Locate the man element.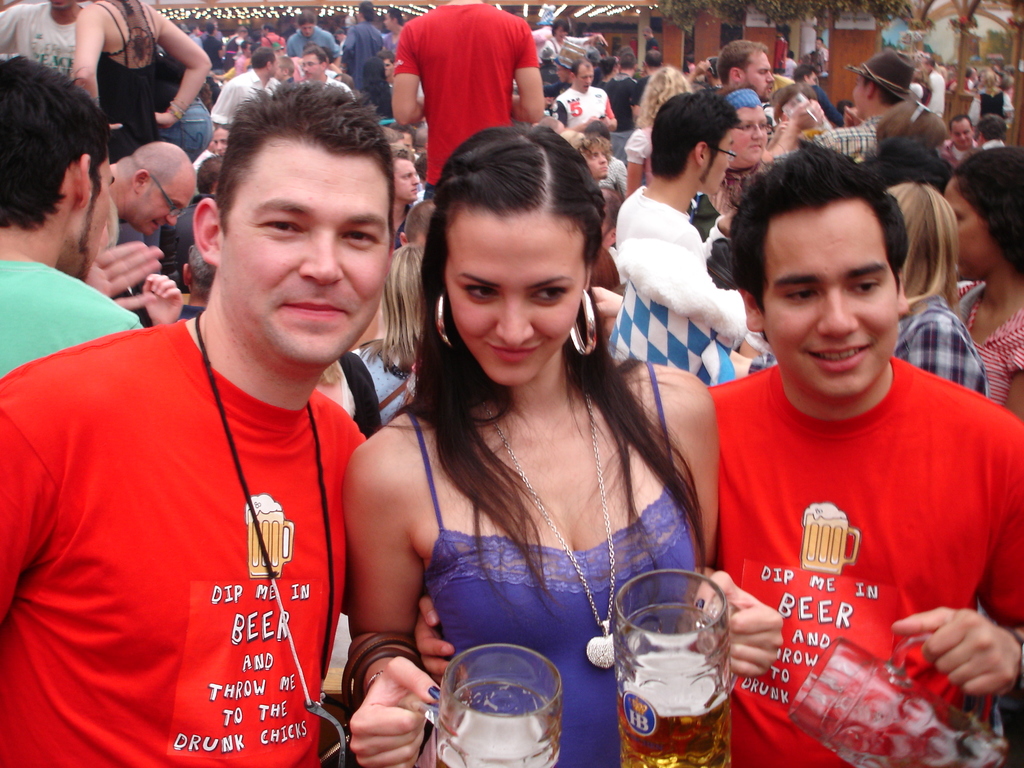
Element bbox: <bbox>927, 59, 946, 114</bbox>.
